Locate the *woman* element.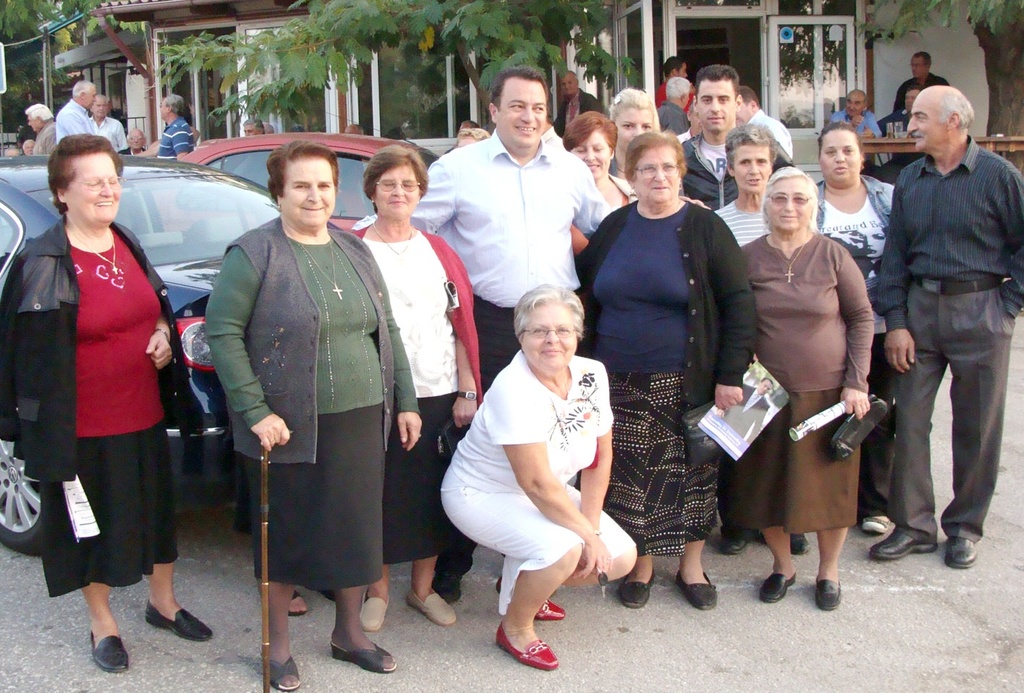
Element bbox: left=25, top=136, right=188, bottom=671.
